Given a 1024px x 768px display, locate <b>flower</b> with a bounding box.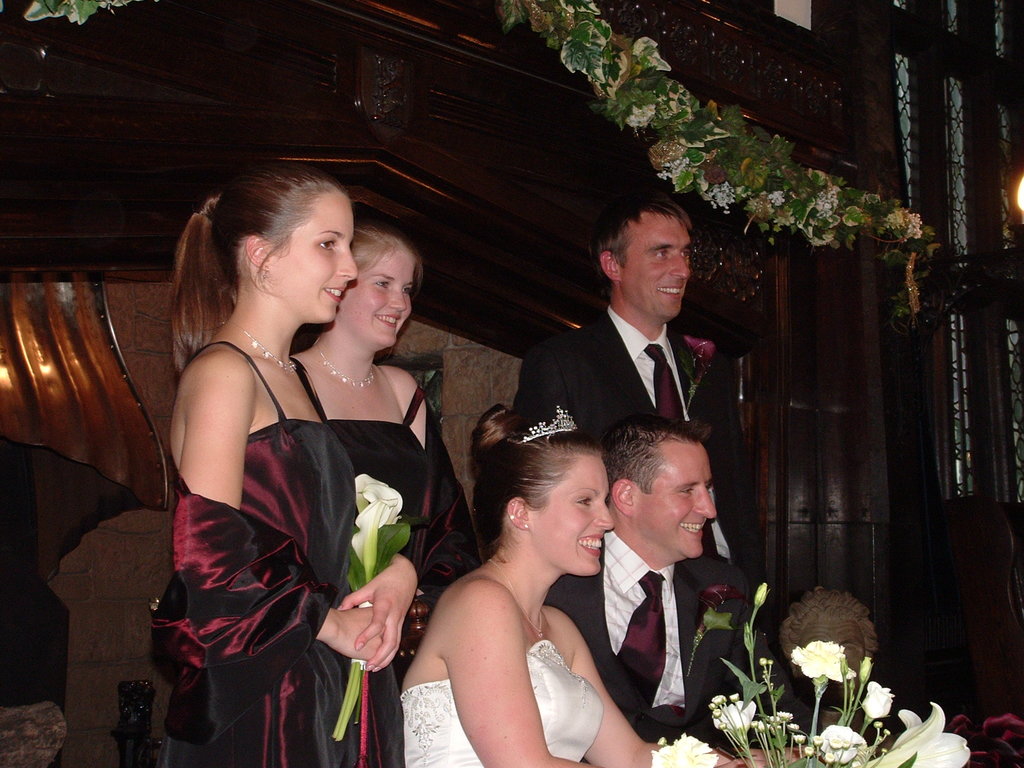
Located: box=[648, 733, 717, 767].
